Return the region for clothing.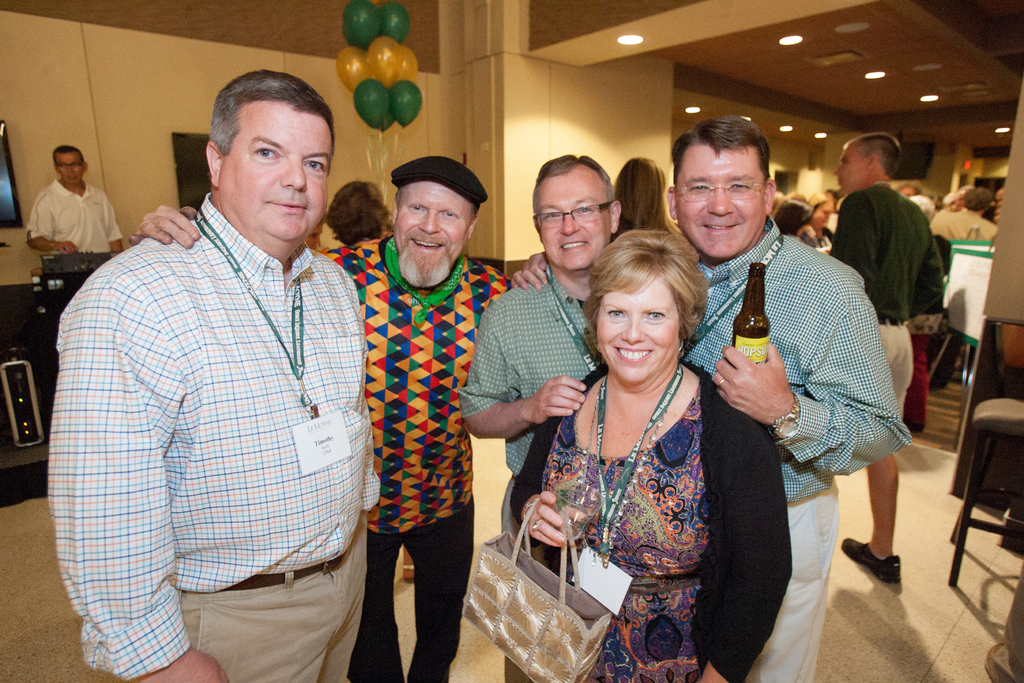
<box>44,192,369,682</box>.
